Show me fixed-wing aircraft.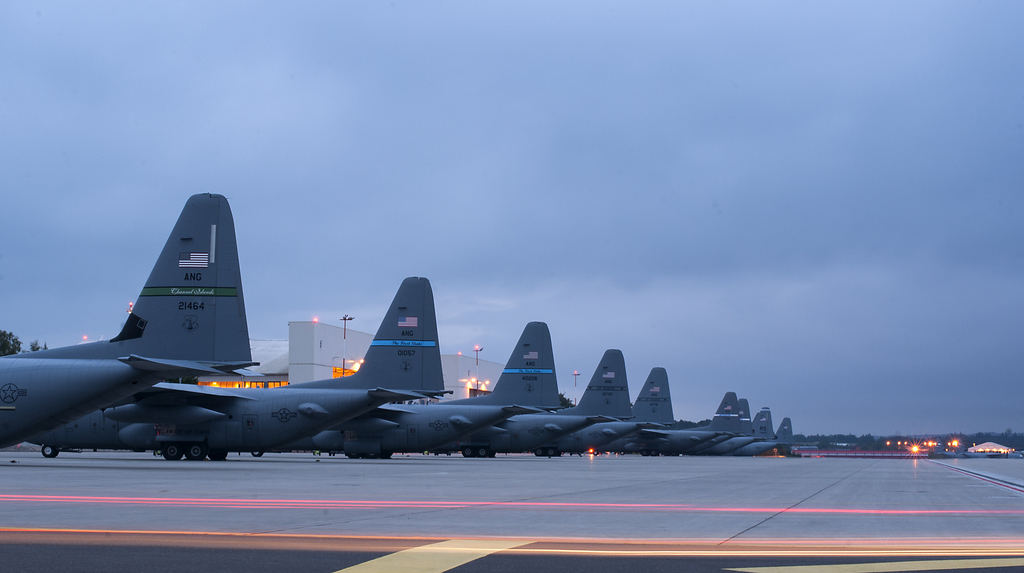
fixed-wing aircraft is here: <bbox>637, 393, 740, 455</bbox>.
